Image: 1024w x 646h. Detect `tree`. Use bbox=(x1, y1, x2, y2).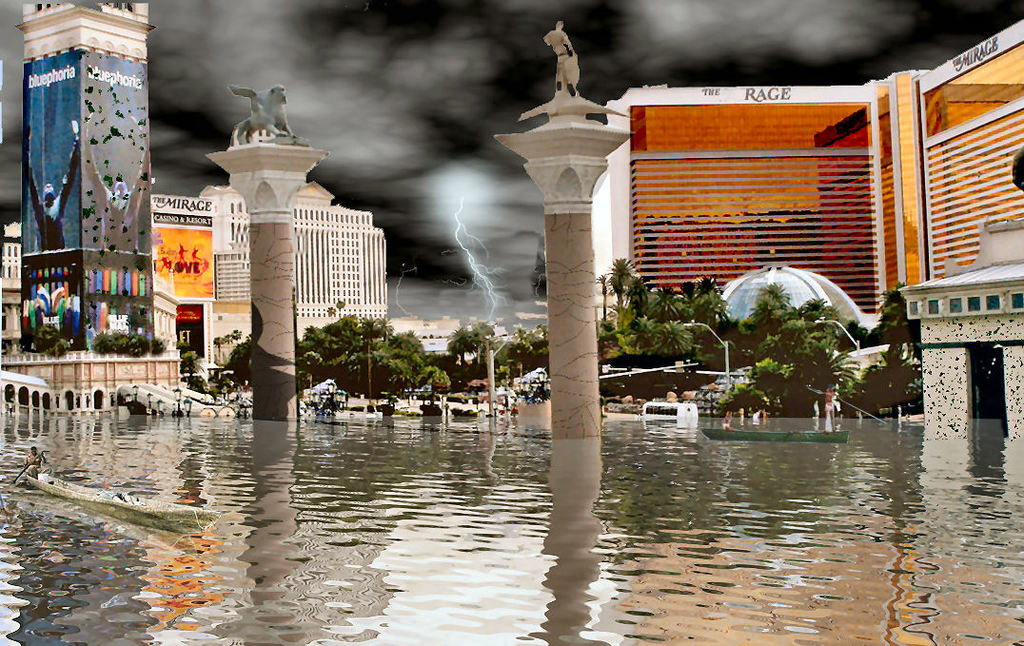
bbox=(226, 339, 252, 391).
